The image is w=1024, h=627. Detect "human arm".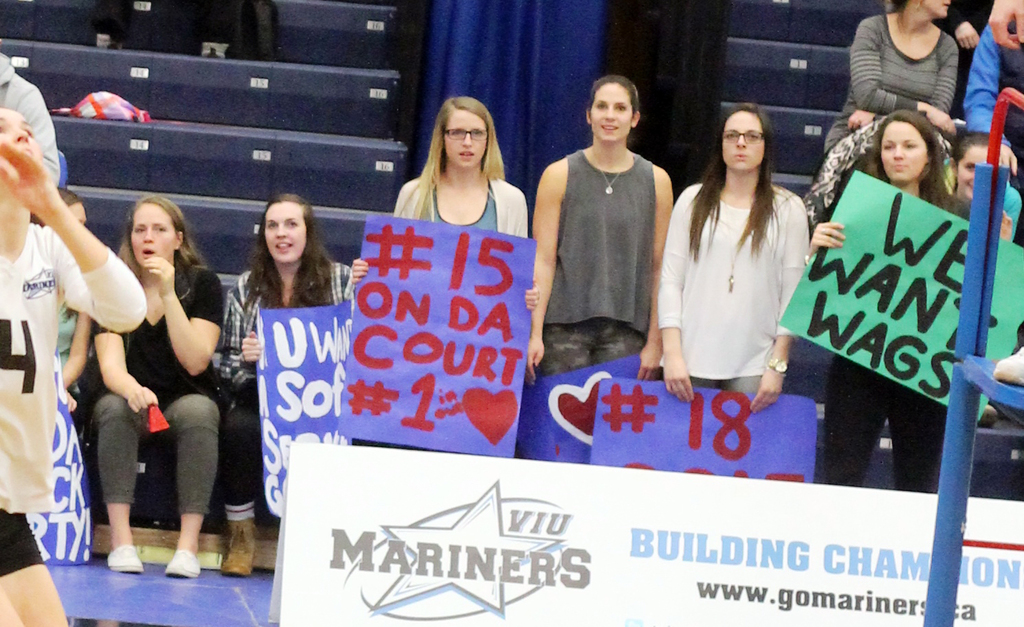
Detection: (961,21,1020,175).
